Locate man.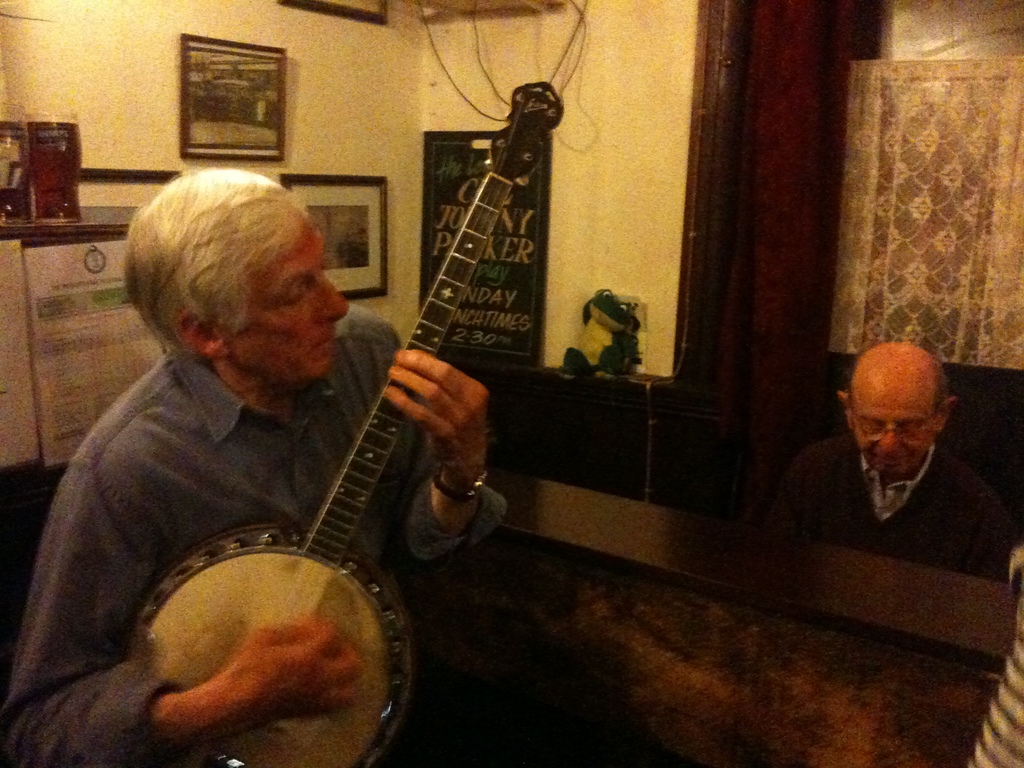
Bounding box: pyautogui.locateOnScreen(0, 166, 504, 767).
